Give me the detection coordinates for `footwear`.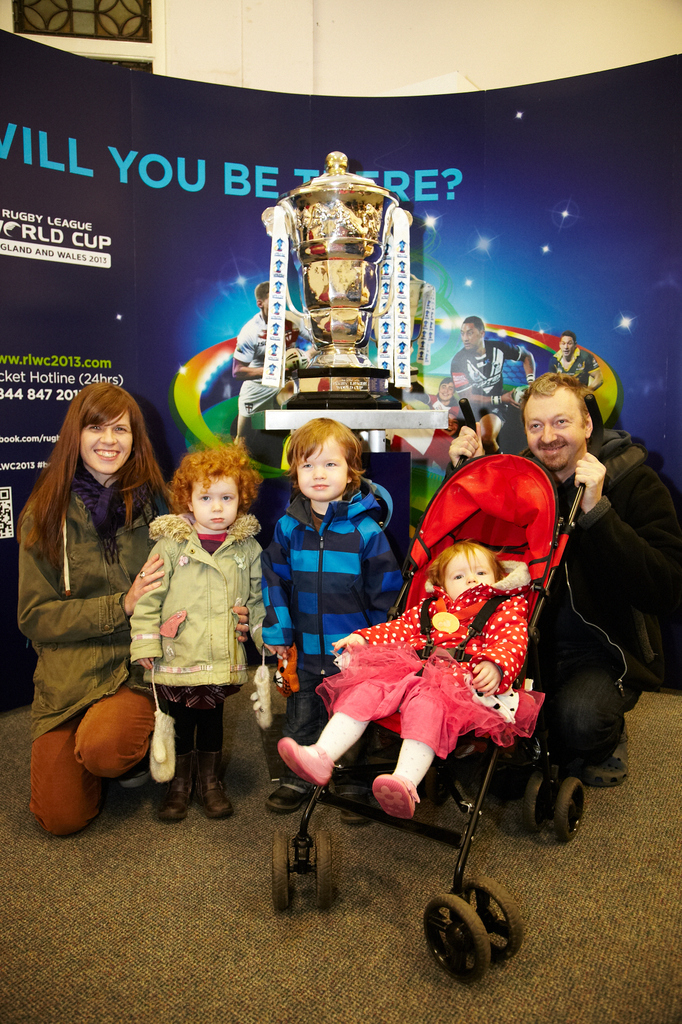
193,750,237,822.
